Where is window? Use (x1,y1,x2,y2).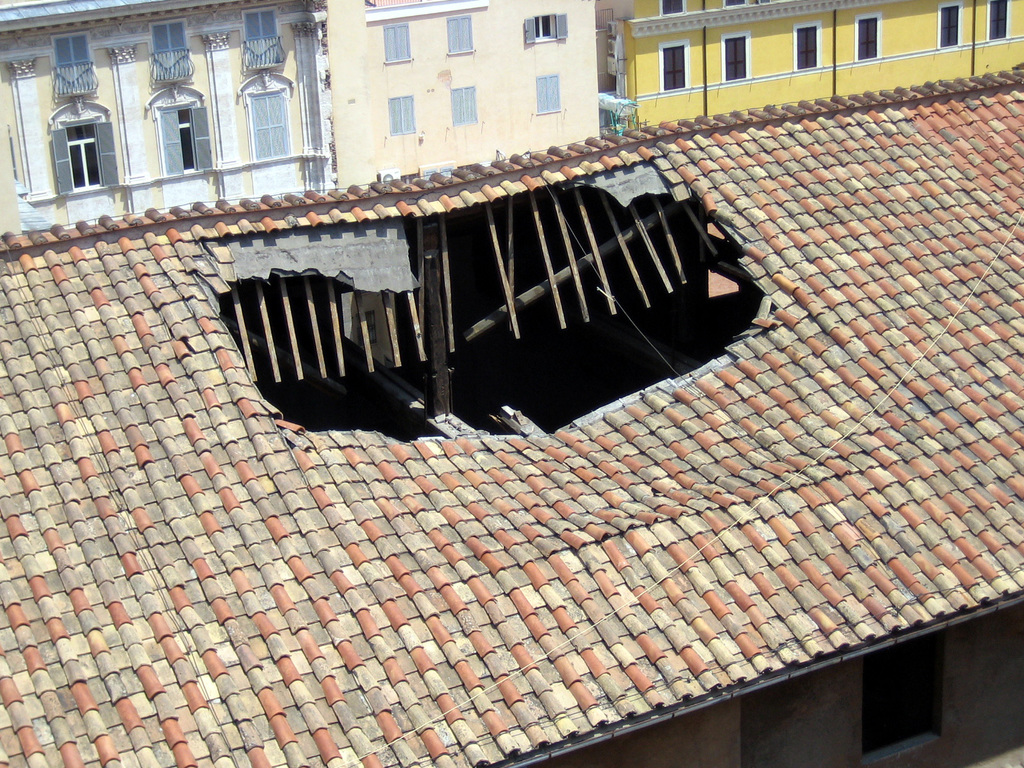
(387,94,417,135).
